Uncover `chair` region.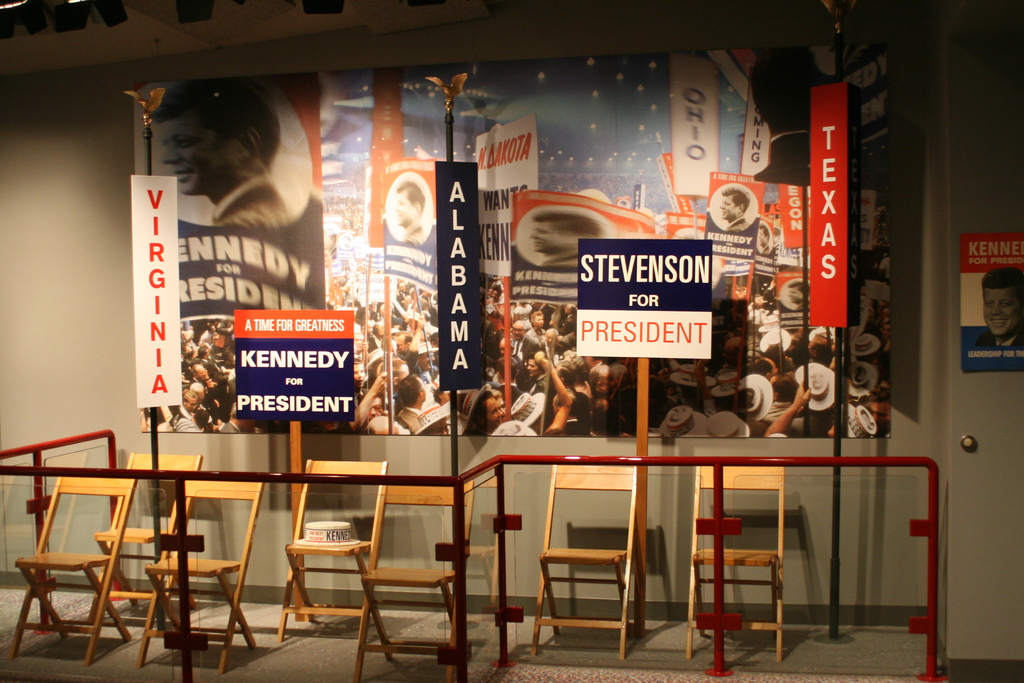
Uncovered: {"left": 527, "top": 458, "right": 645, "bottom": 666}.
